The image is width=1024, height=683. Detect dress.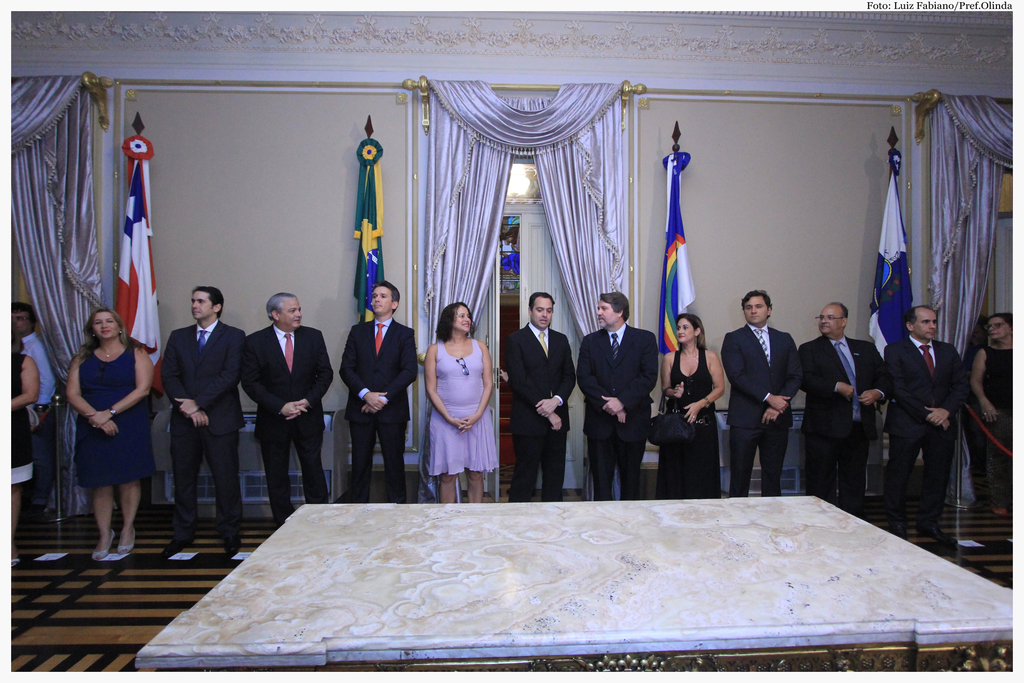
Detection: <region>428, 340, 499, 477</region>.
